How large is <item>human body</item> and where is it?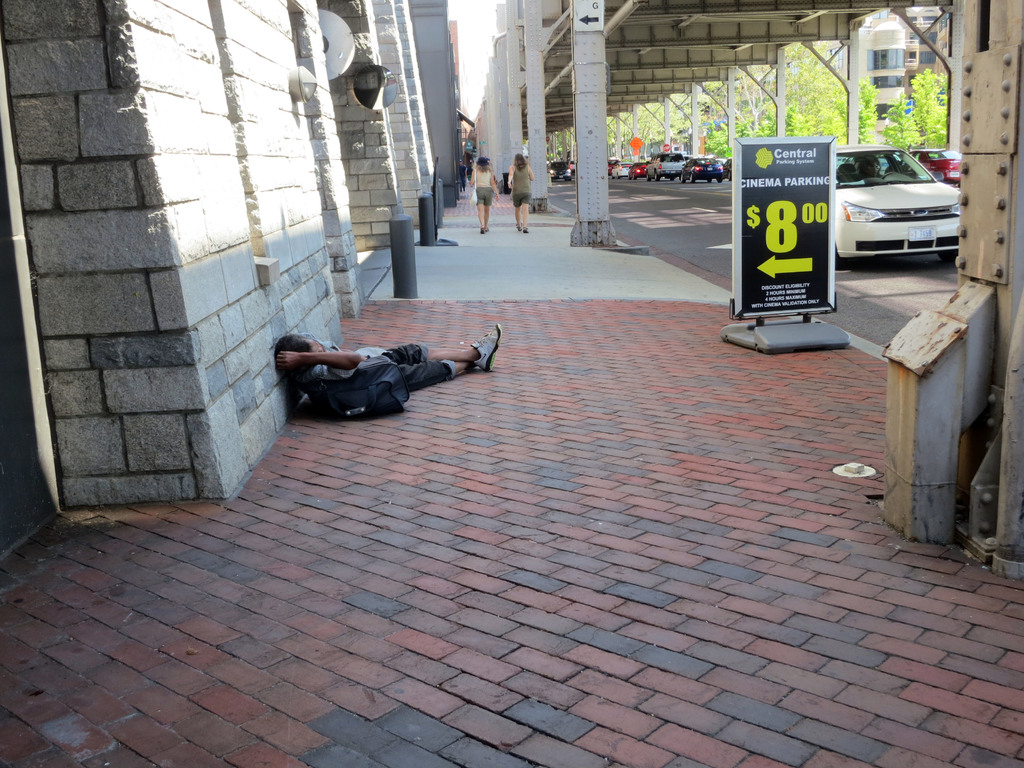
Bounding box: <box>506,151,532,233</box>.
